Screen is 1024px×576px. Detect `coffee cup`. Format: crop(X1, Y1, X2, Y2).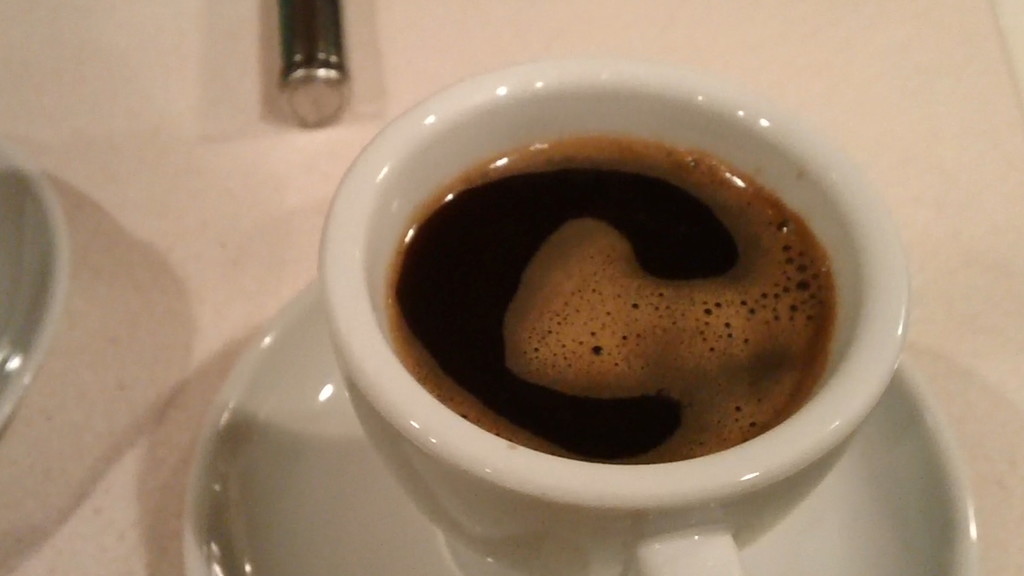
crop(320, 55, 909, 575).
